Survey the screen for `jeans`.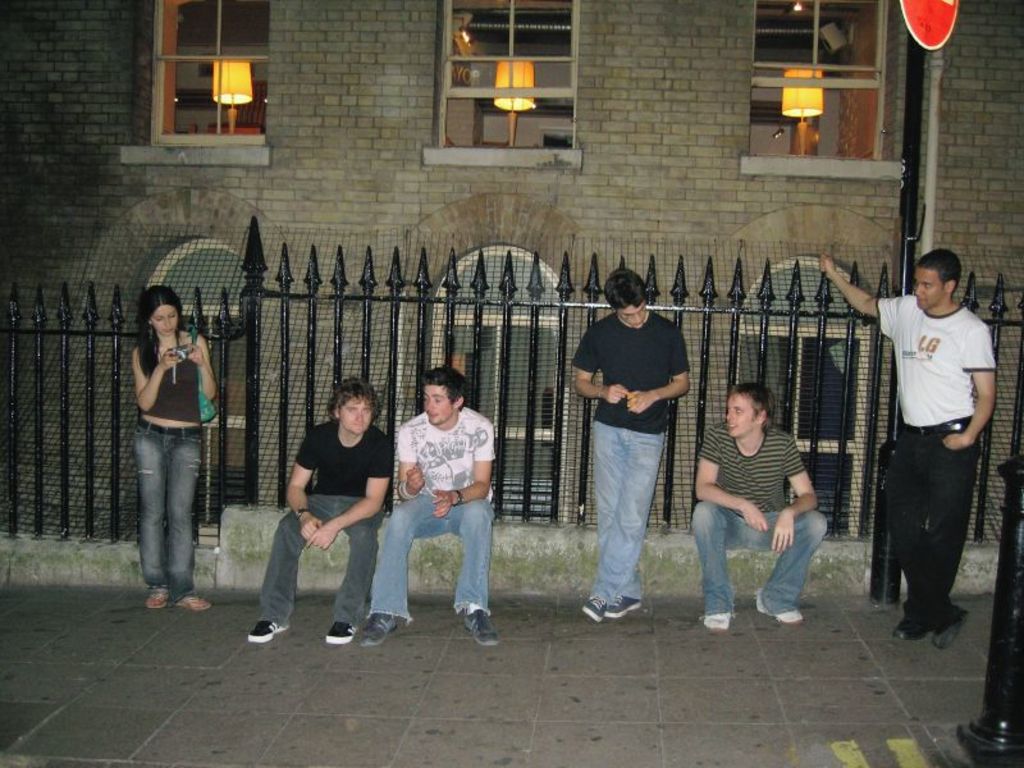
Survey found: Rect(590, 415, 671, 603).
